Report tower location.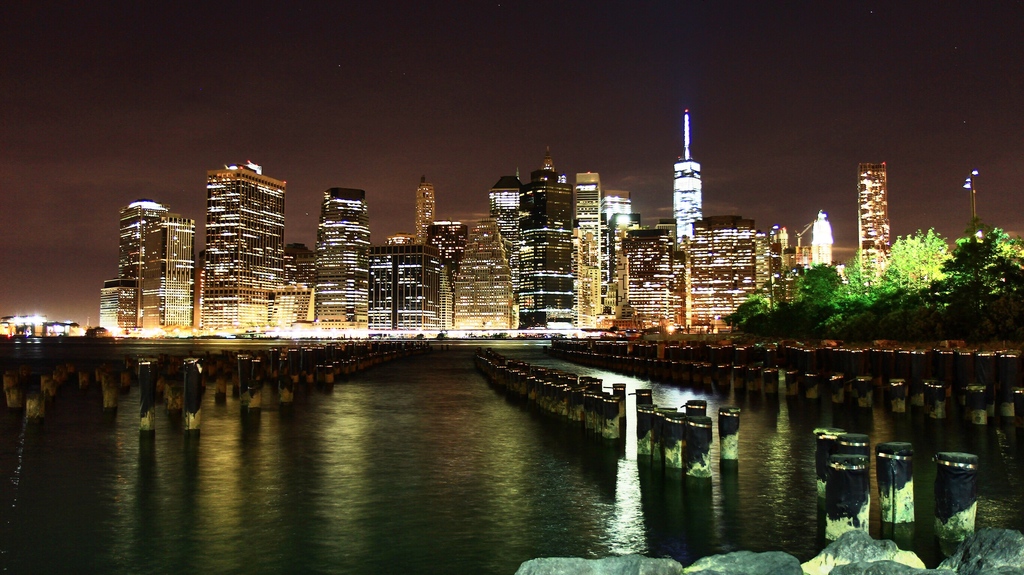
Report: box=[861, 171, 895, 268].
